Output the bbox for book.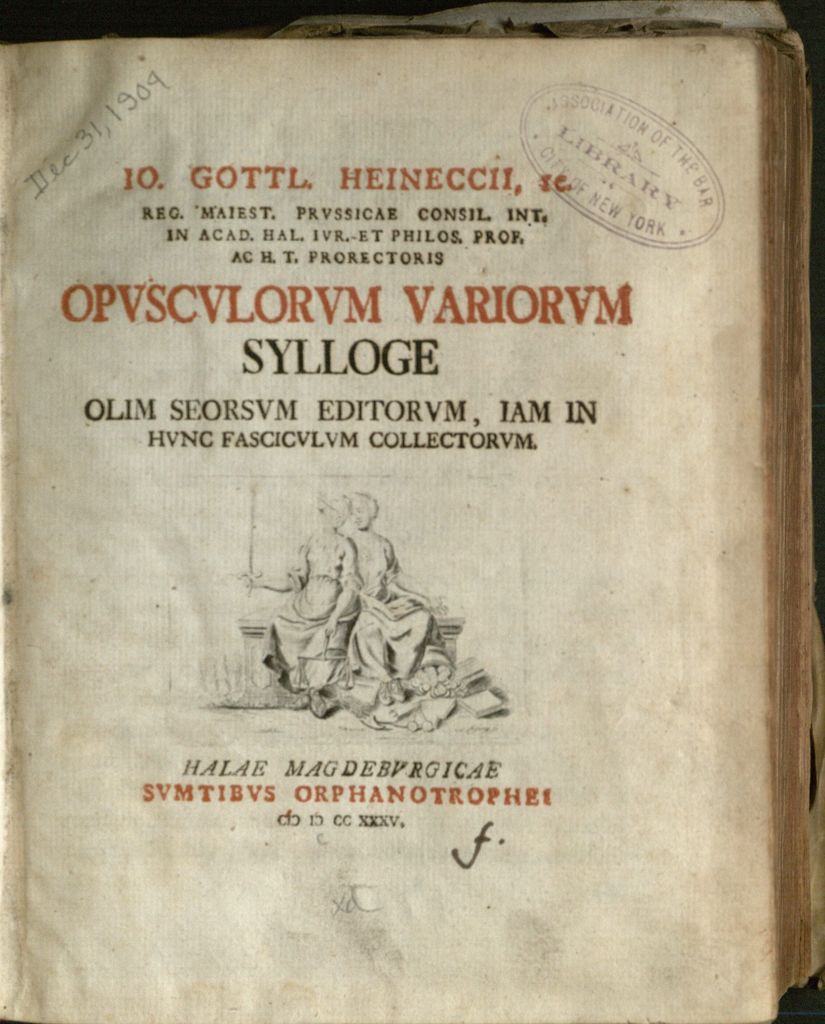
0,29,824,1023.
